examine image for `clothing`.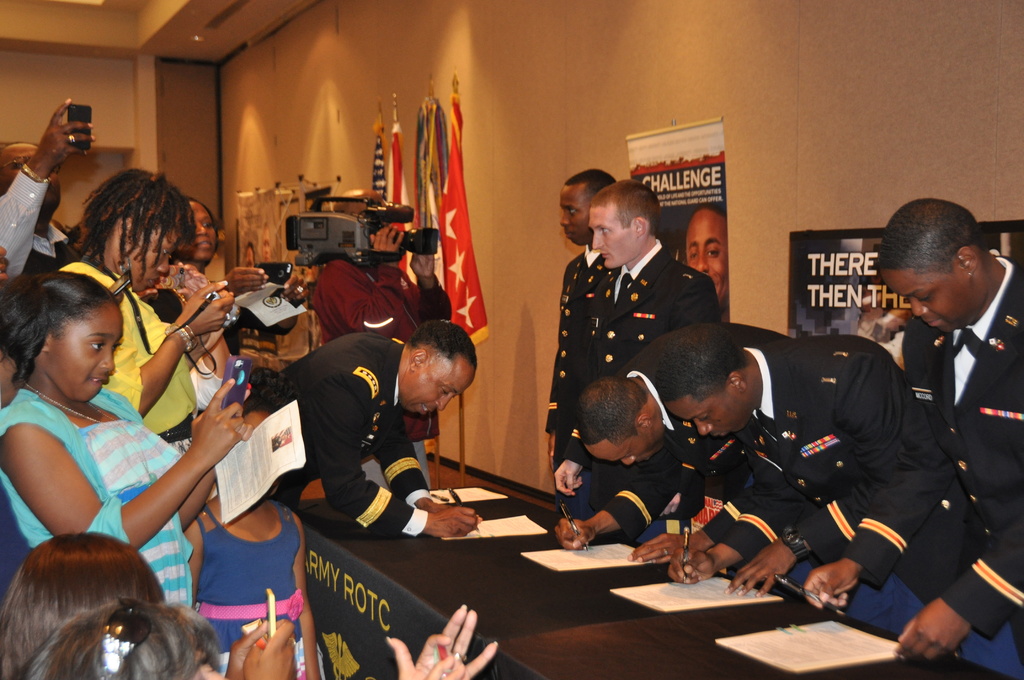
Examination result: 237 324 434 533.
